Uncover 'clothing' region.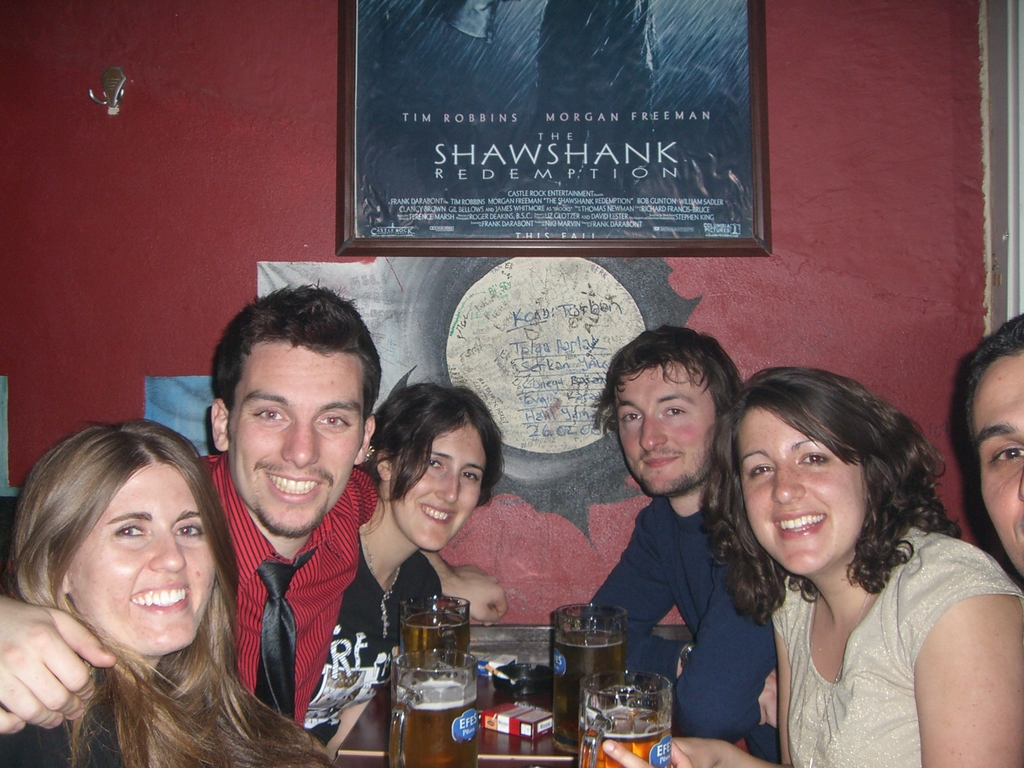
Uncovered: BBox(580, 482, 781, 767).
